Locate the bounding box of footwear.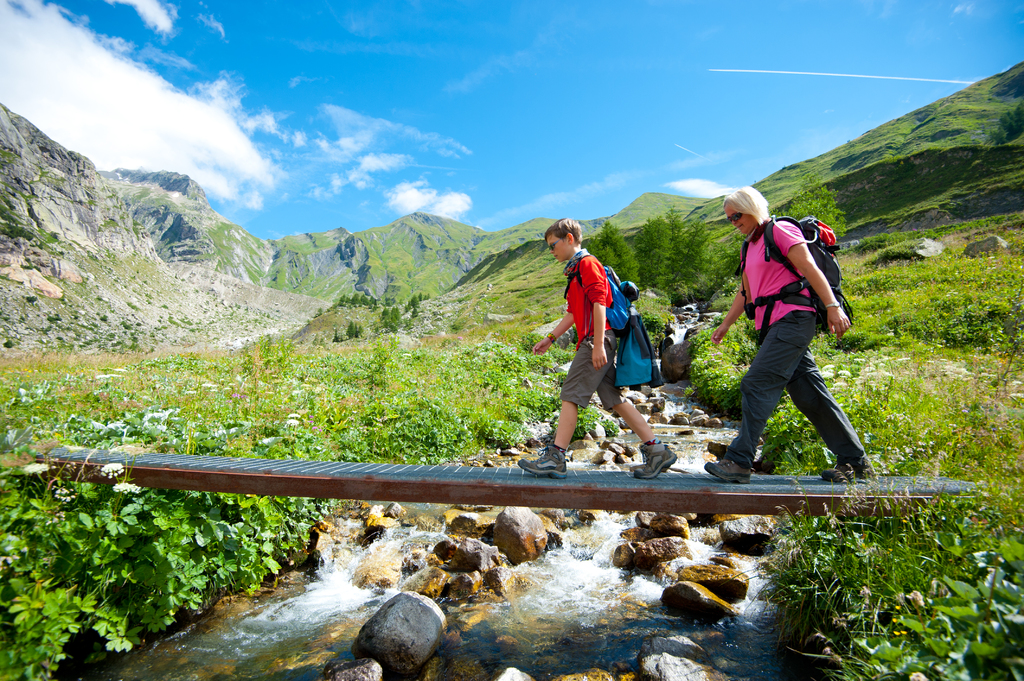
Bounding box: x1=819 y1=454 x2=874 y2=482.
